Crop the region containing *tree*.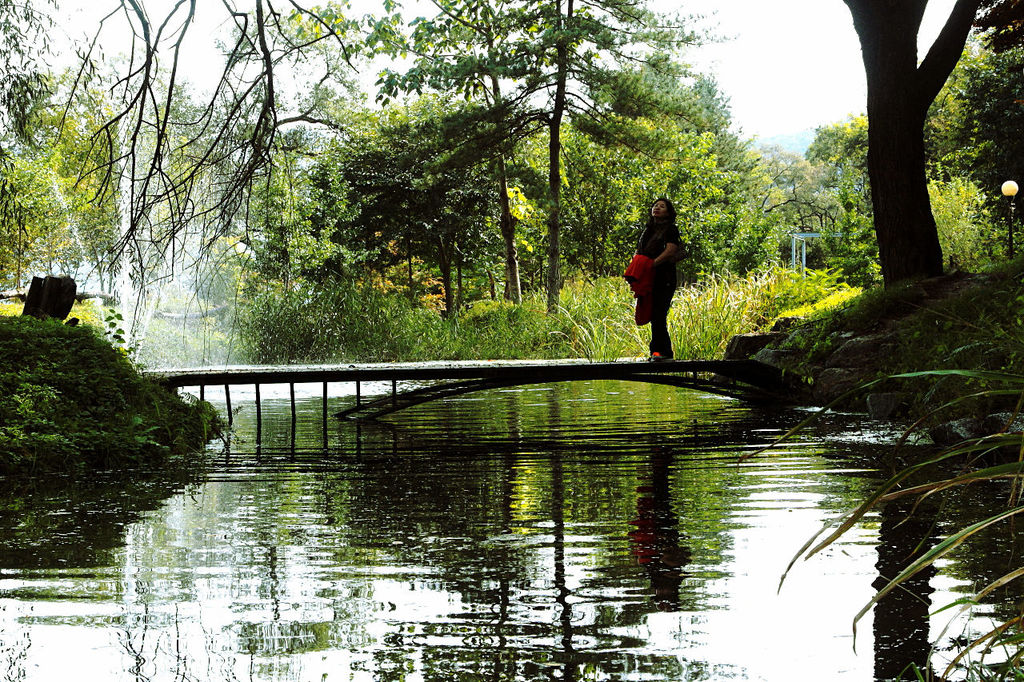
Crop region: {"left": 781, "top": 0, "right": 1017, "bottom": 286}.
